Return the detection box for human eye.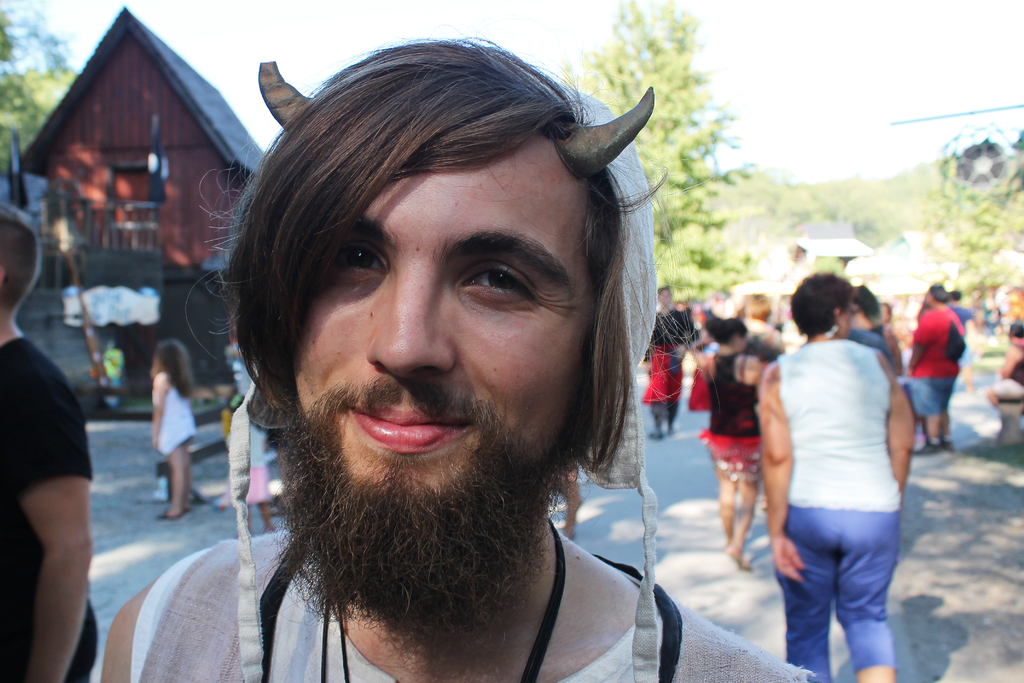
left=329, top=228, right=392, bottom=279.
